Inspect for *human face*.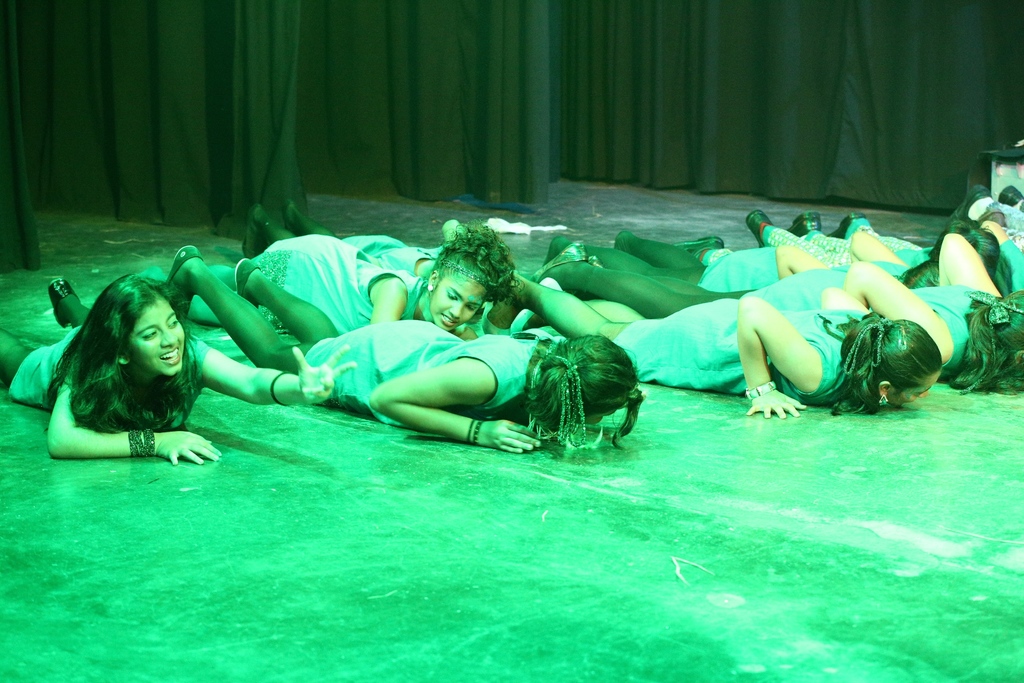
Inspection: (left=886, top=370, right=930, bottom=413).
